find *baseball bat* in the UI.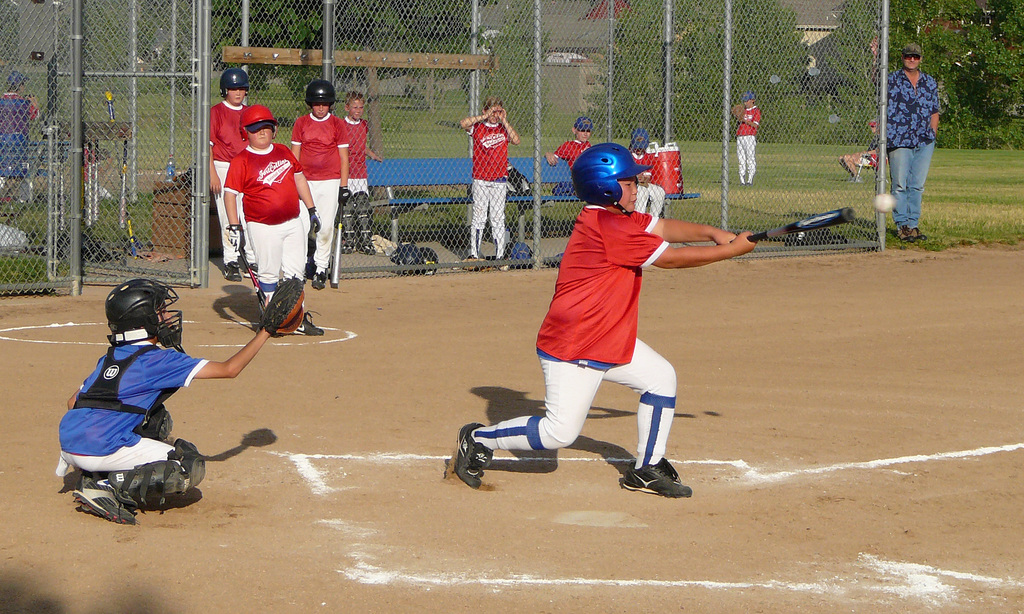
UI element at bbox(234, 244, 268, 305).
